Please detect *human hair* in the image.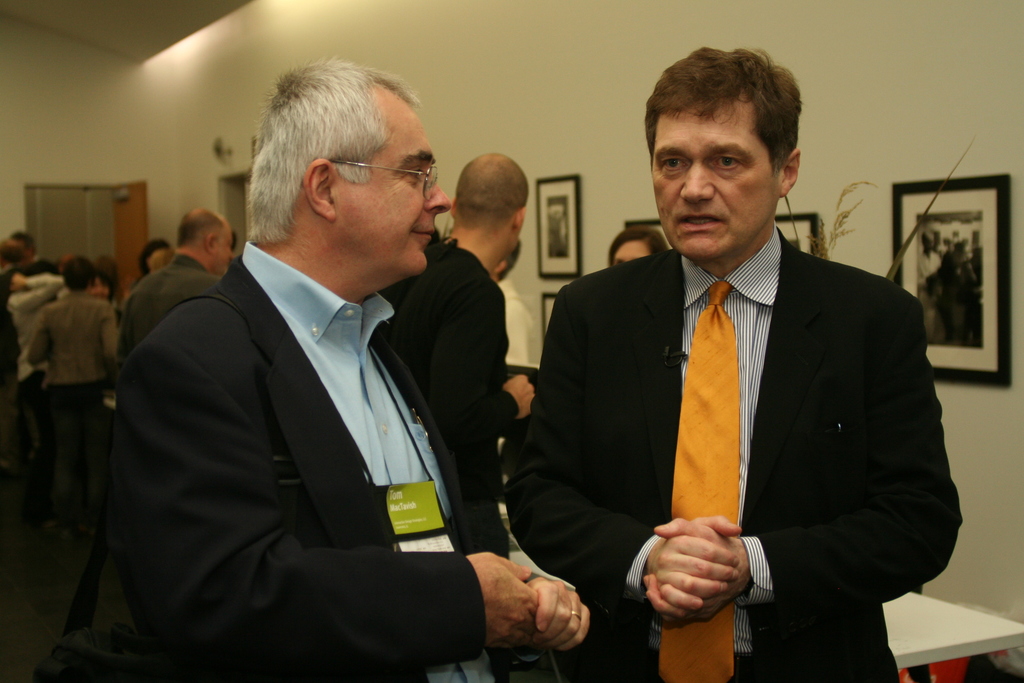
box(452, 148, 531, 228).
